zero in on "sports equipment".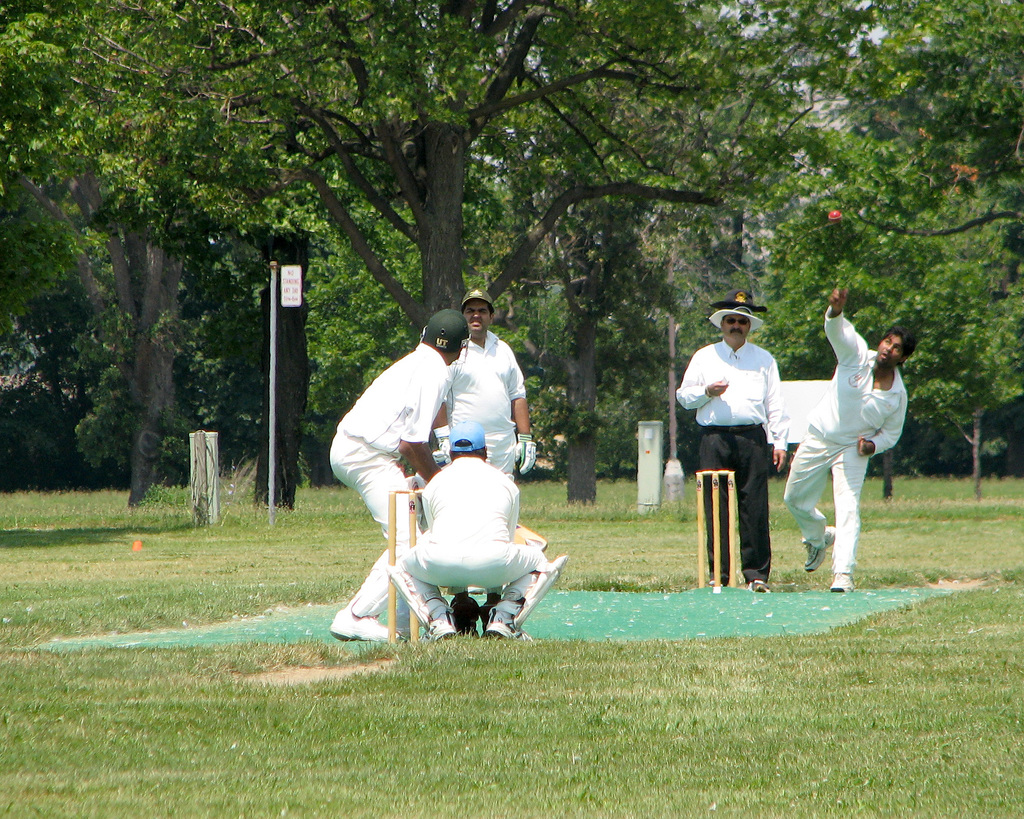
Zeroed in: [828, 207, 844, 225].
